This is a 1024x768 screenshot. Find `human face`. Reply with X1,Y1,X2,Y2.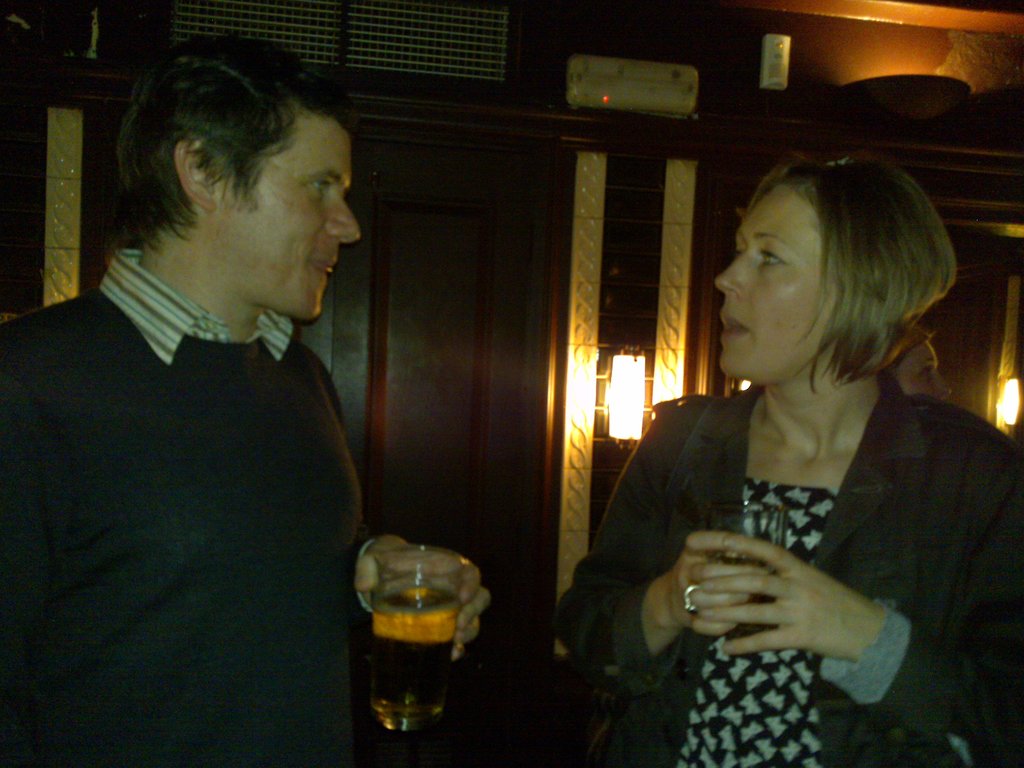
714,175,822,389.
